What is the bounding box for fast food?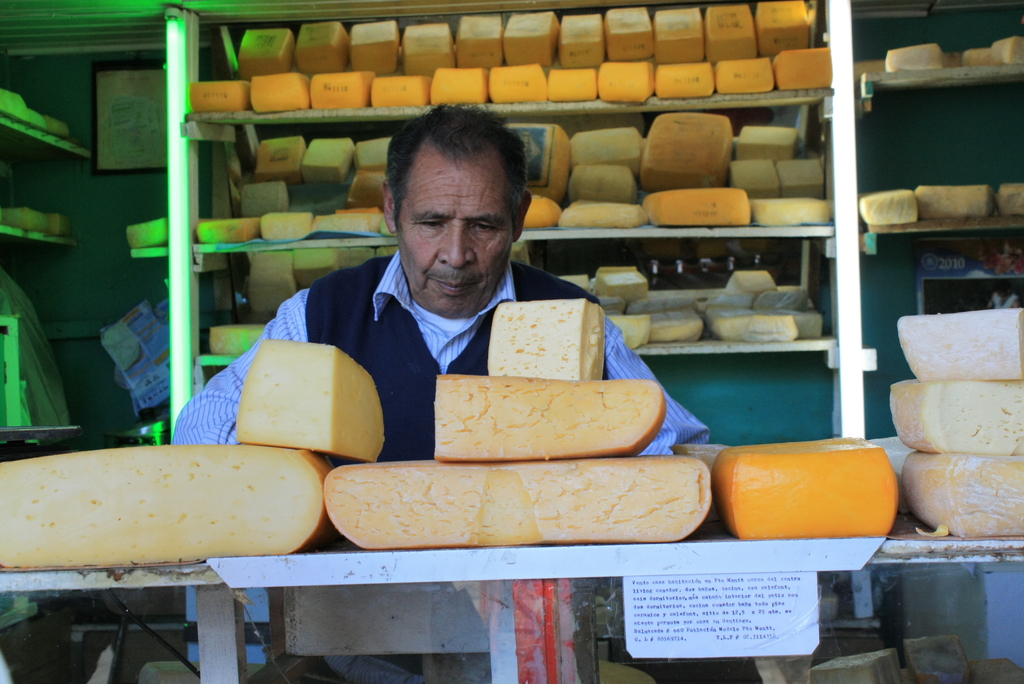
989:35:1023:67.
